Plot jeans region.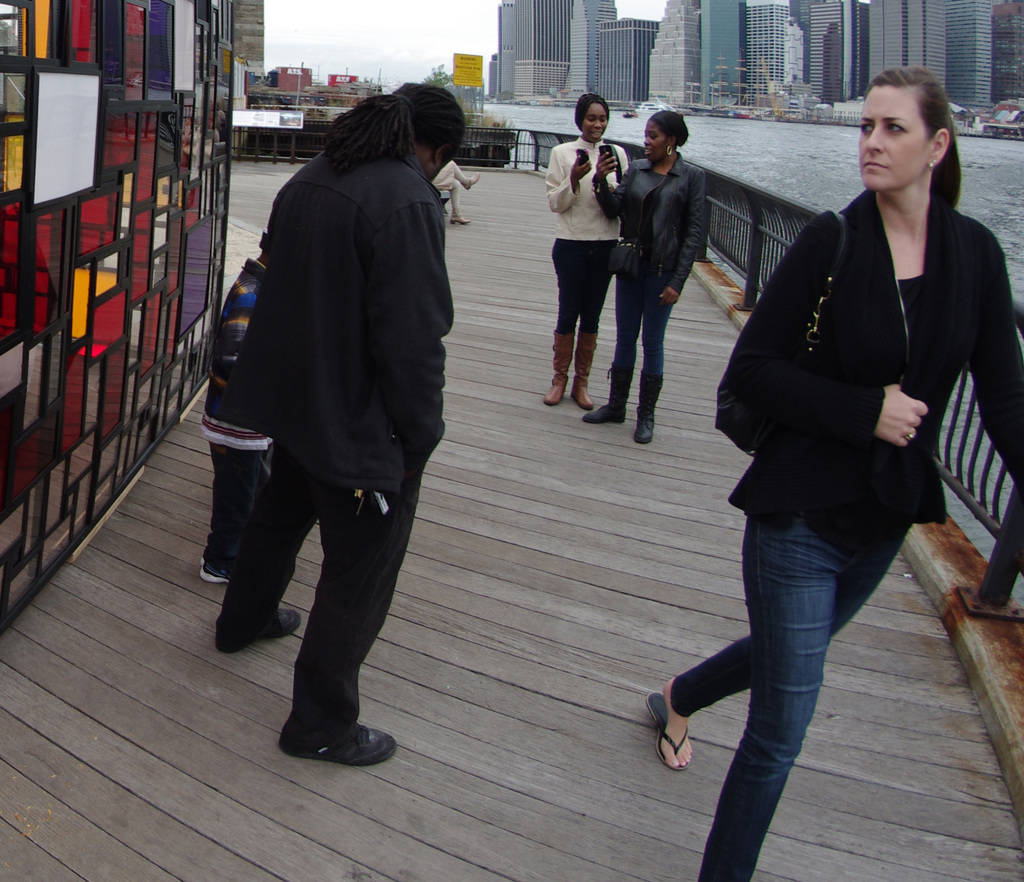
Plotted at Rect(687, 482, 913, 868).
